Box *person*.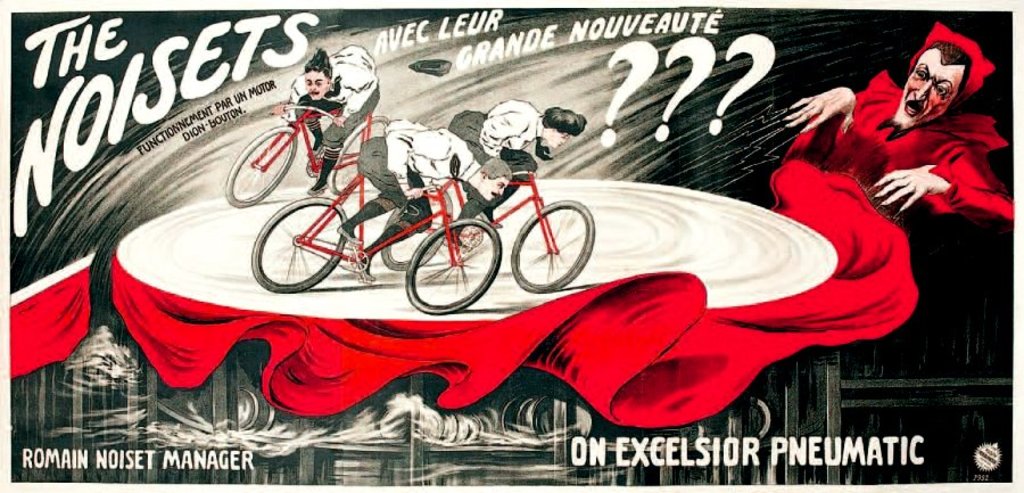
select_region(783, 13, 1023, 245).
